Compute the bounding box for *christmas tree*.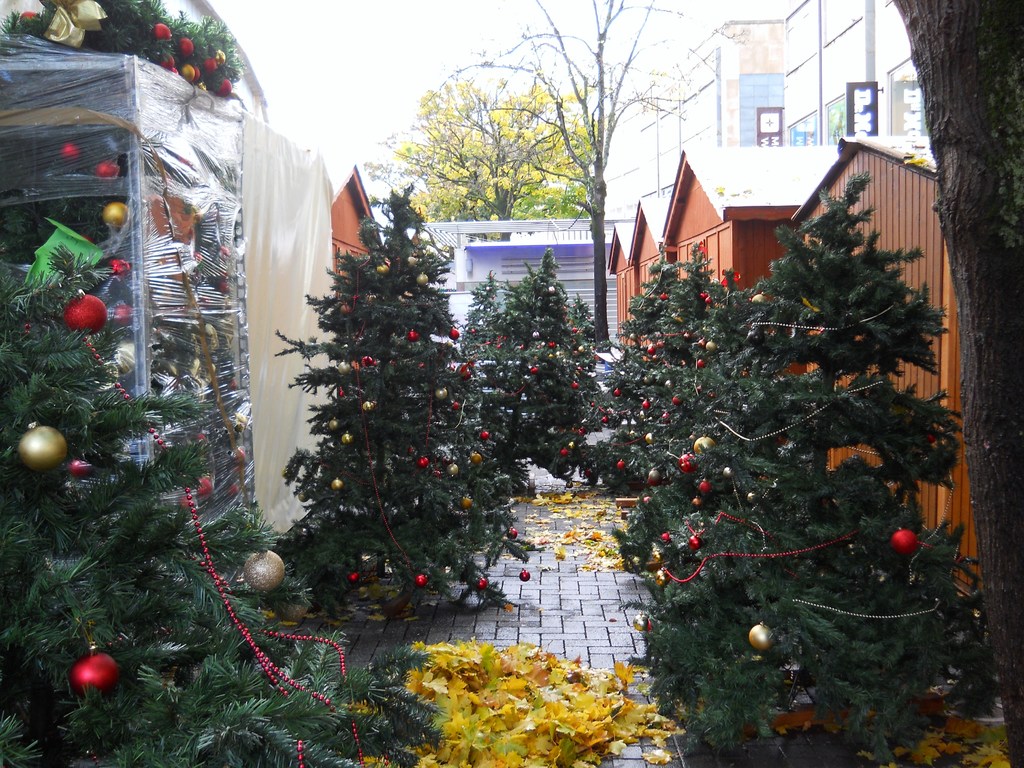
select_region(558, 289, 602, 349).
